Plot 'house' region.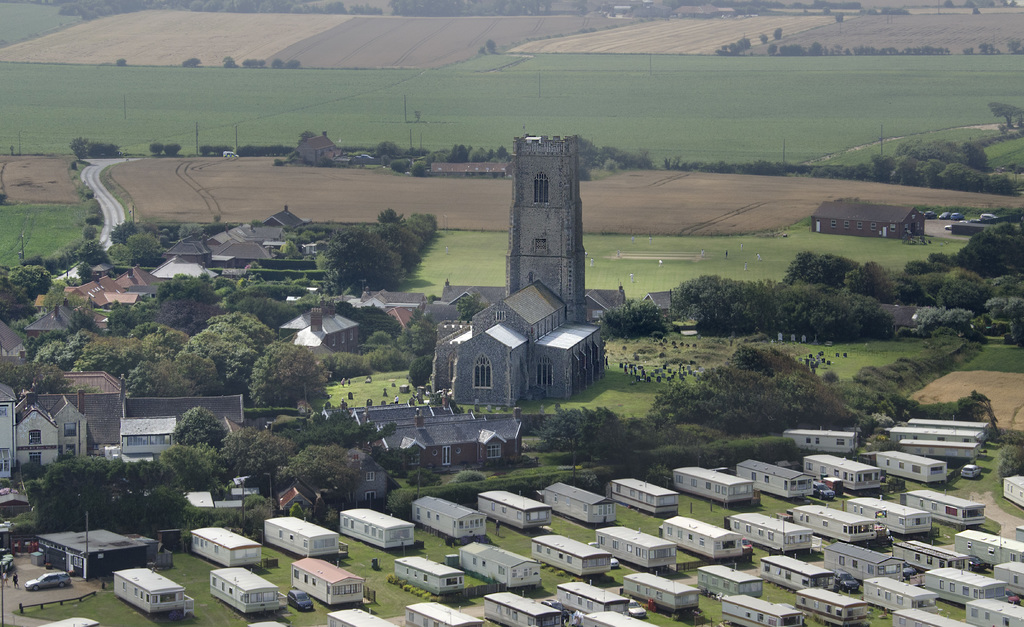
Plotted at 719, 596, 804, 626.
